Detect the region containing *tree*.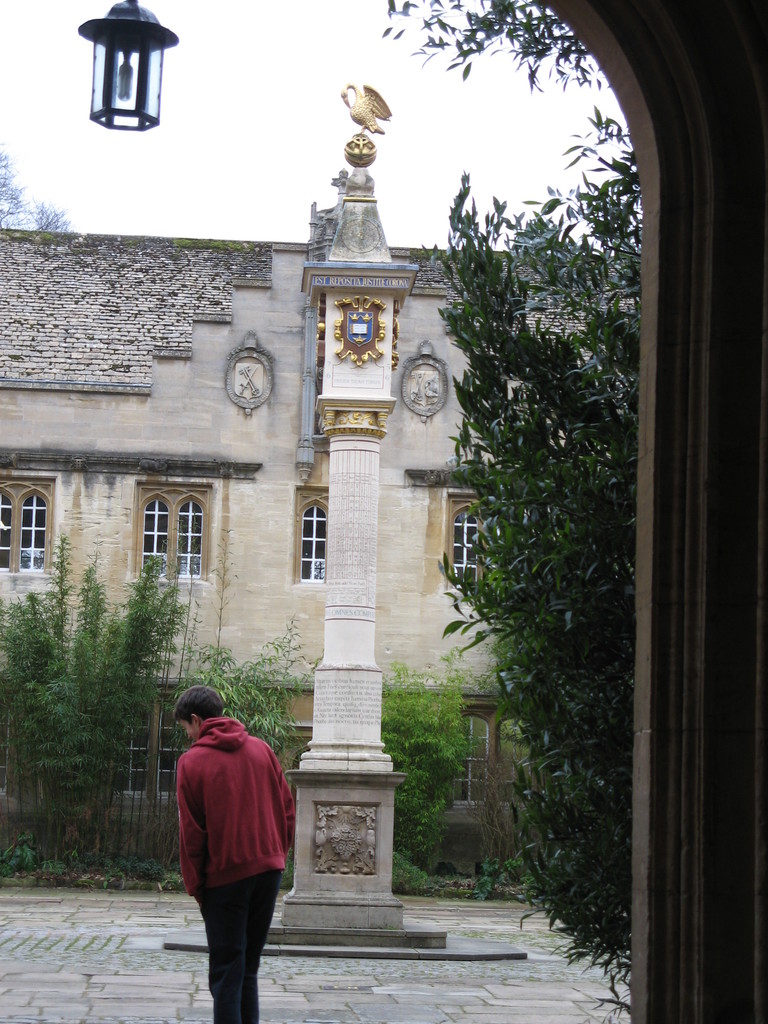
0:524:237:883.
